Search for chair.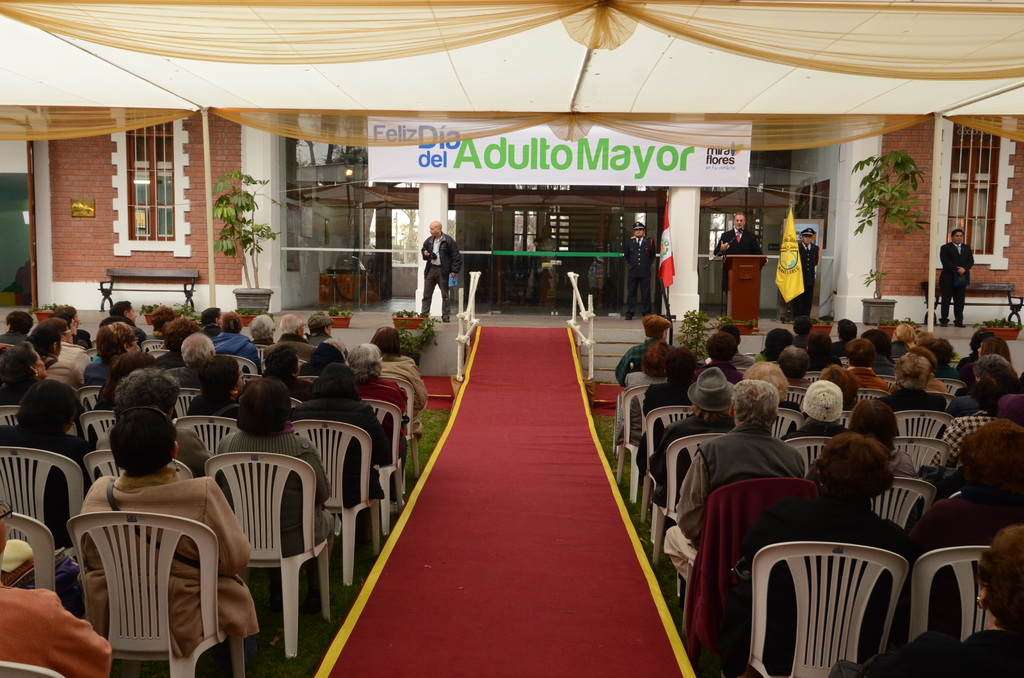
Found at [x1=820, y1=410, x2=858, y2=439].
